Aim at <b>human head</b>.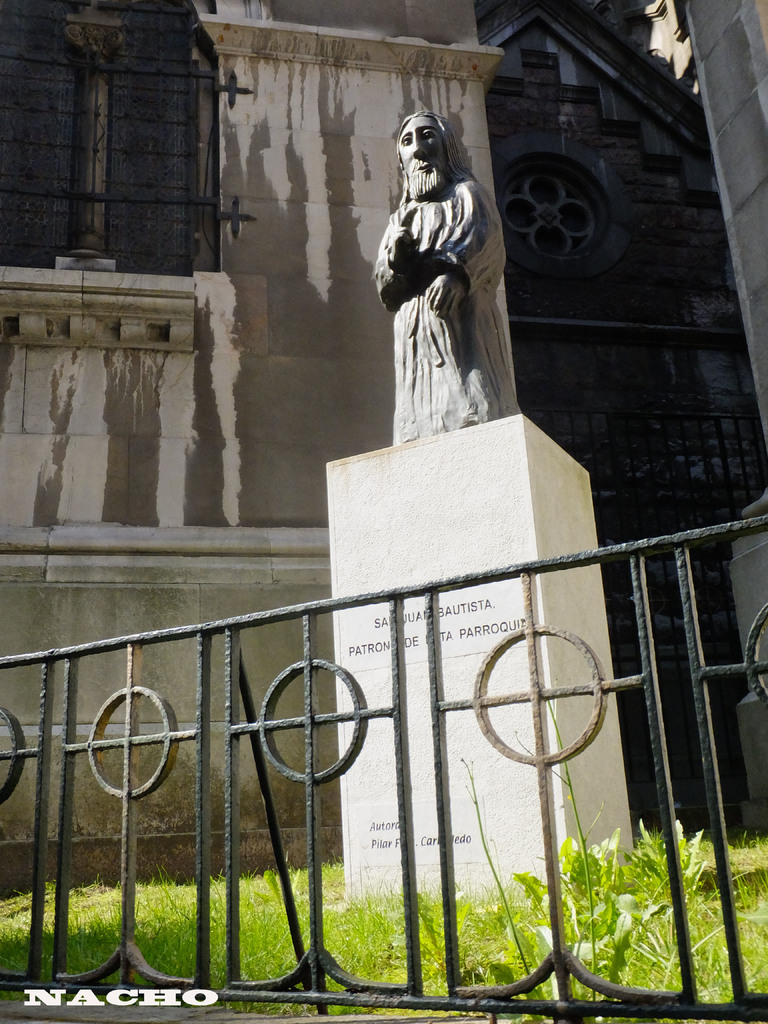
Aimed at {"x1": 397, "y1": 98, "x2": 465, "y2": 191}.
